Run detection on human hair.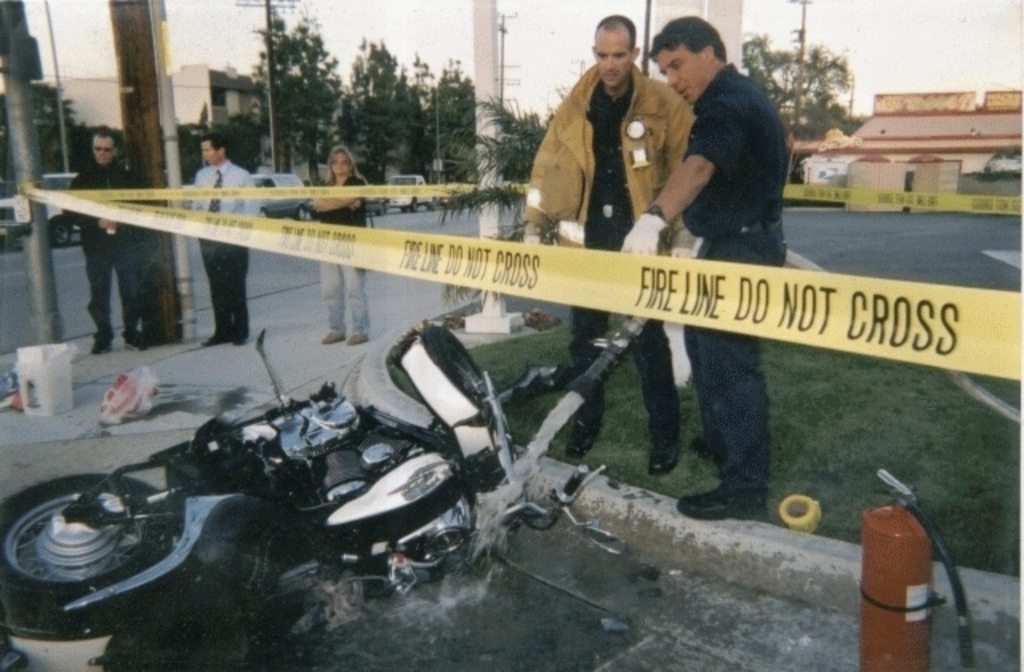
Result: crop(326, 146, 358, 190).
